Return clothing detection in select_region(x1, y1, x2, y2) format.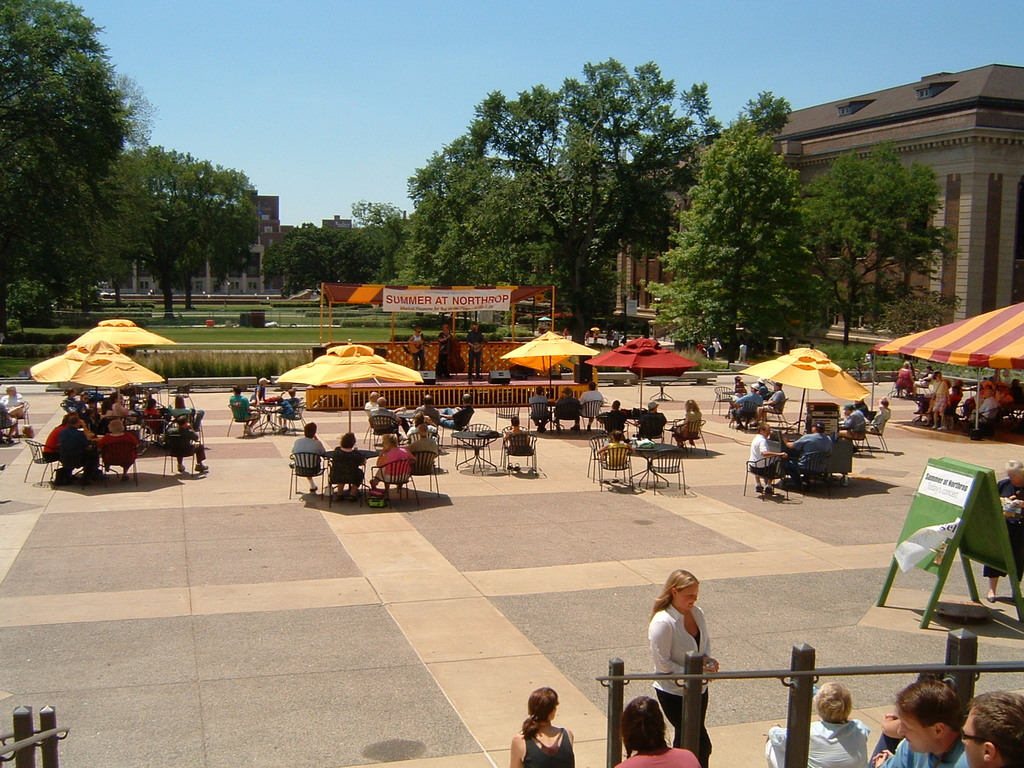
select_region(732, 388, 763, 422).
